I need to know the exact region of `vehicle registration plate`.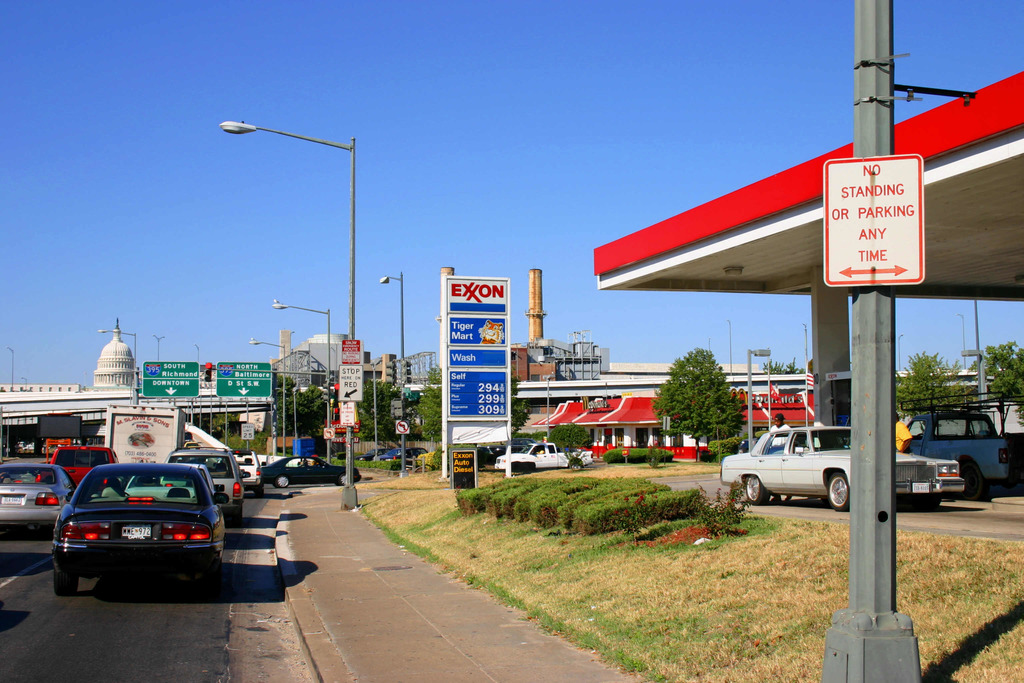
Region: l=912, t=482, r=929, b=494.
